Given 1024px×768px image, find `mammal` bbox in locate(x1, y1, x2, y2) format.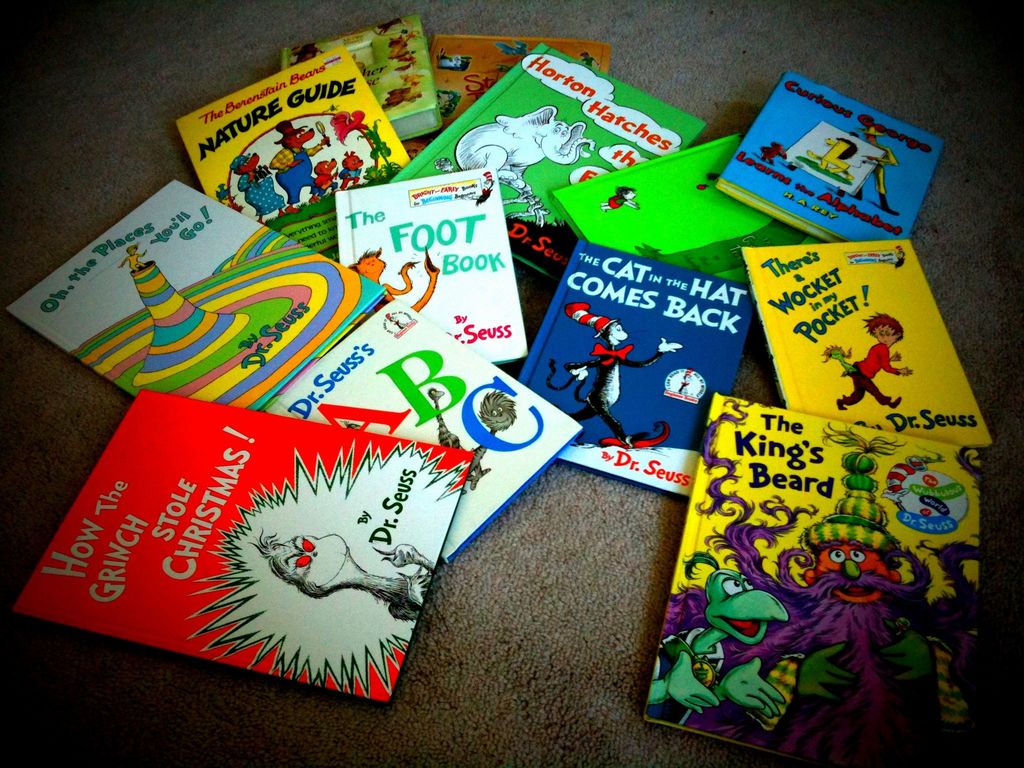
locate(851, 116, 898, 216).
